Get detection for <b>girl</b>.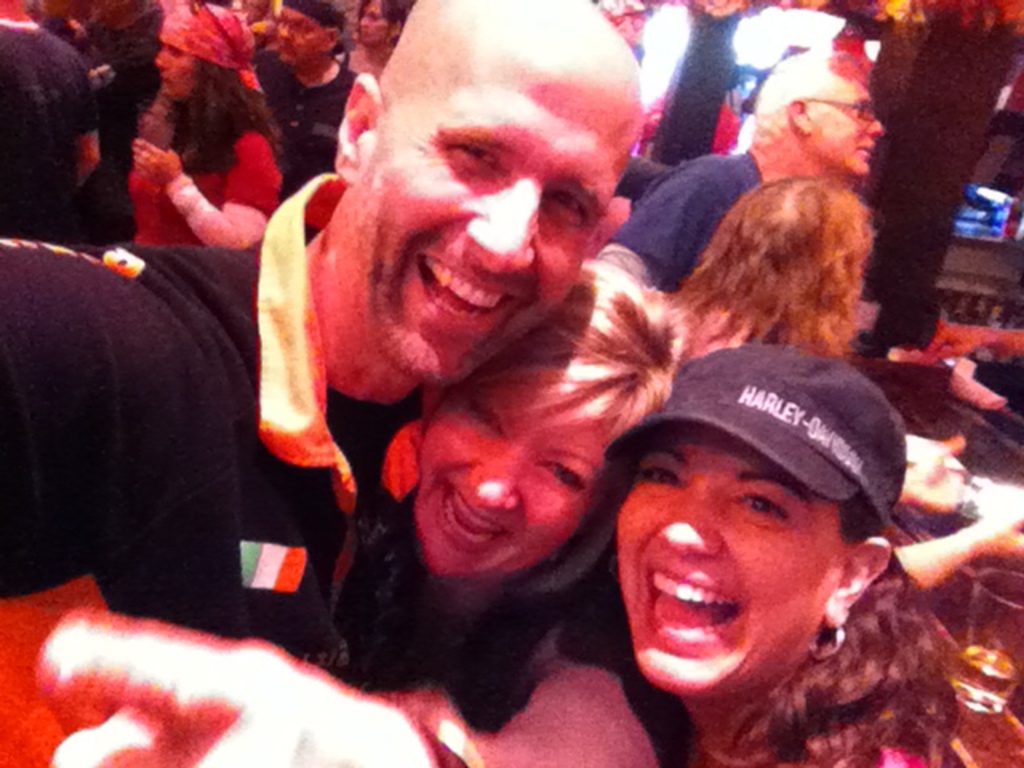
Detection: select_region(370, 261, 701, 766).
